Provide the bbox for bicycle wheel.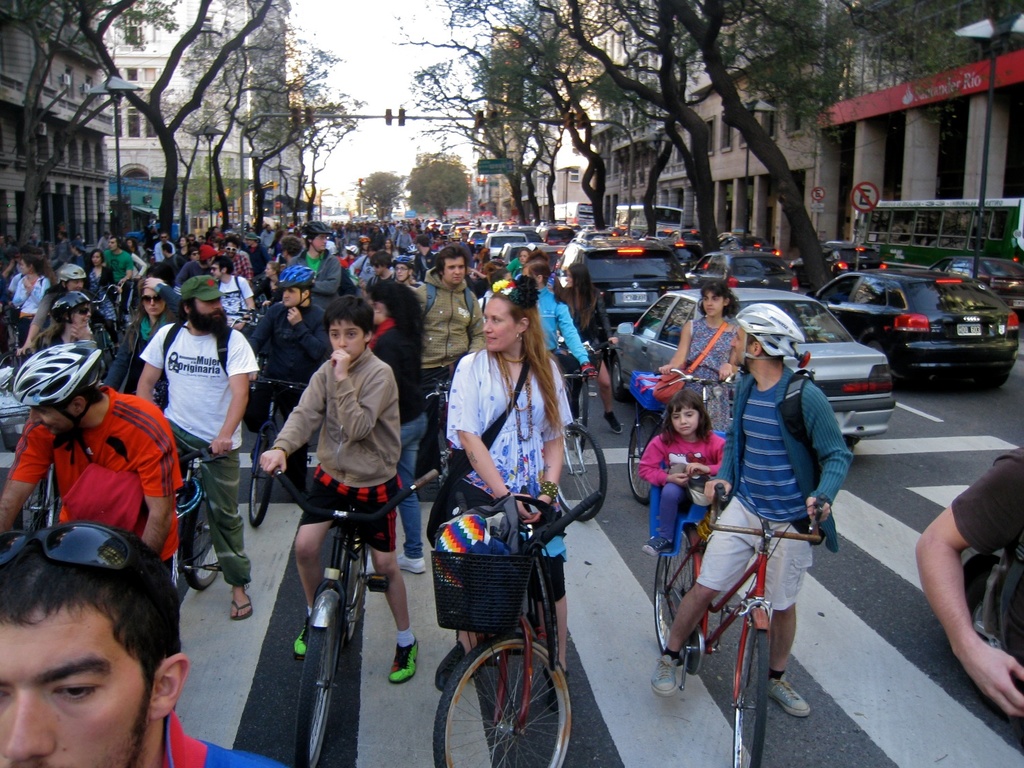
[18, 462, 61, 534].
